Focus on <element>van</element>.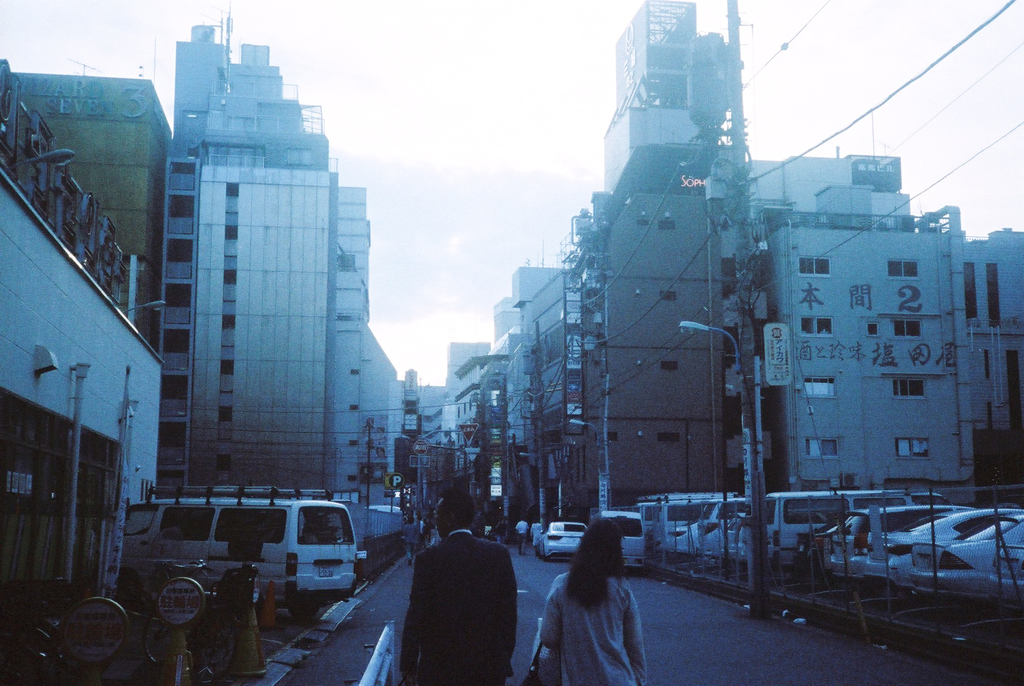
Focused at rect(657, 489, 742, 541).
